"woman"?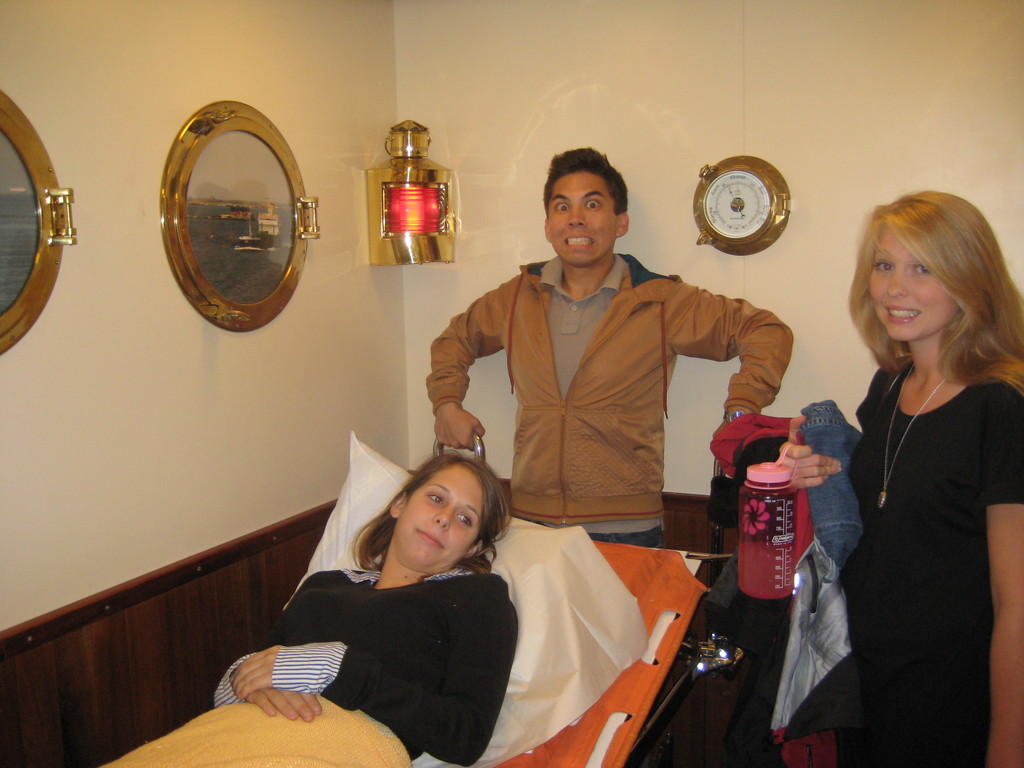
<bbox>771, 177, 1018, 767</bbox>
